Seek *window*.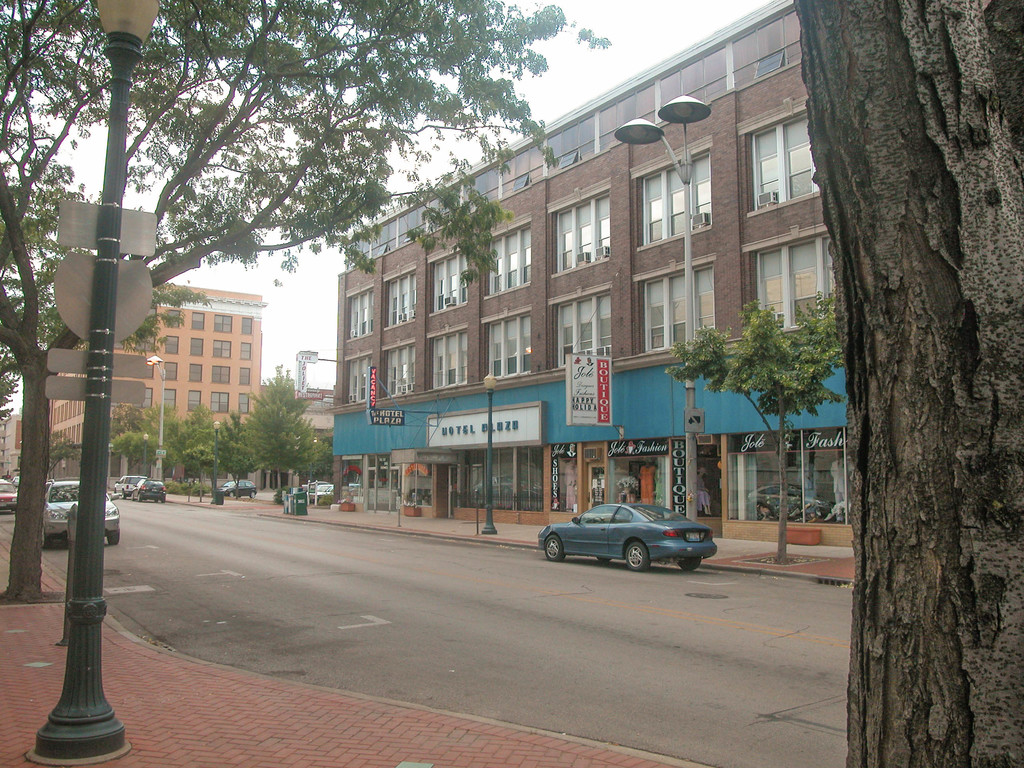
detection(191, 336, 206, 357).
